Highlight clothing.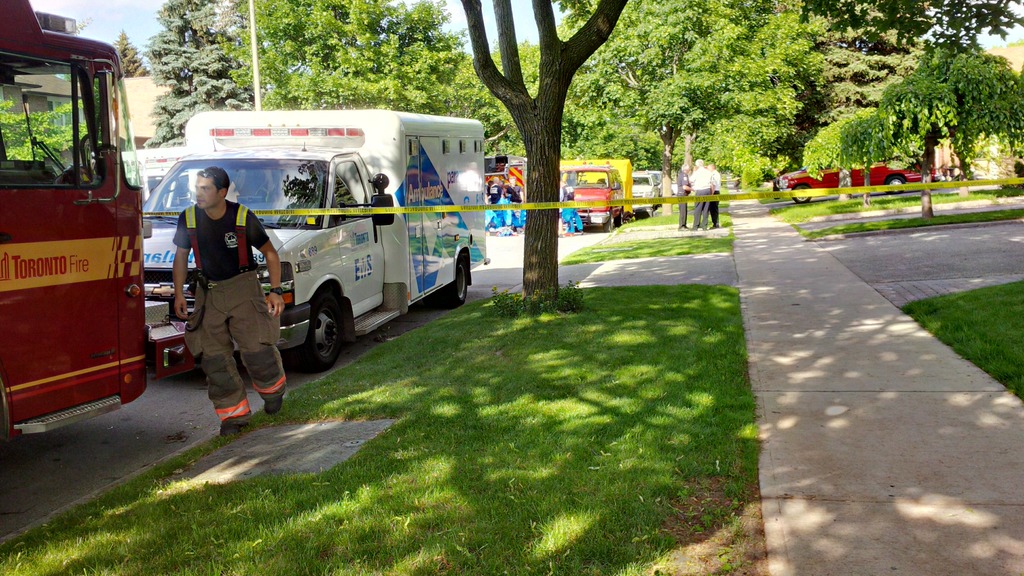
Highlighted region: crop(166, 165, 266, 406).
